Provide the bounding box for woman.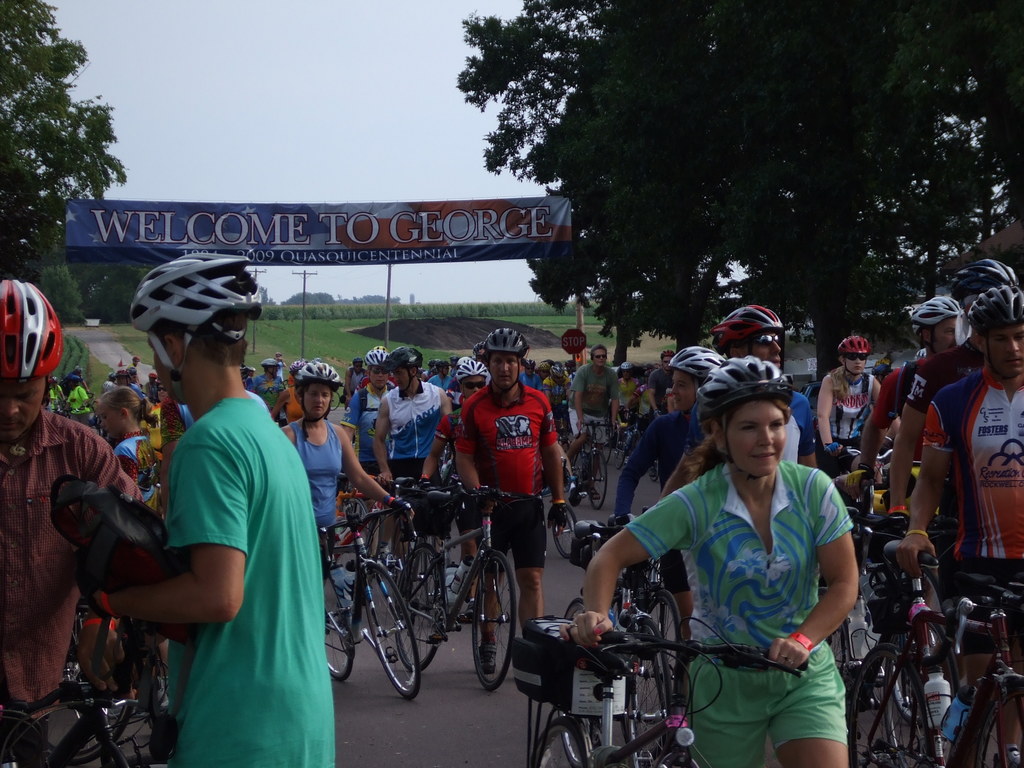
<bbox>281, 359, 421, 626</bbox>.
